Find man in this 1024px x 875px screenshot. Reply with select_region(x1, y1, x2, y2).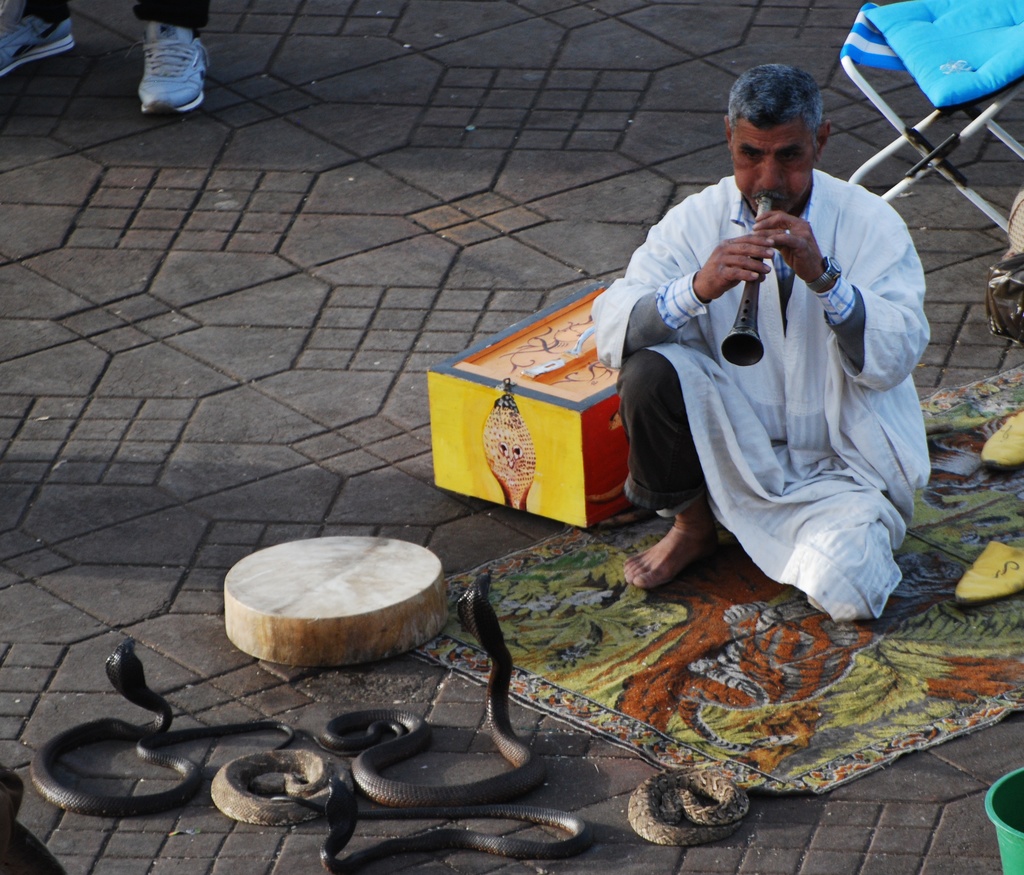
select_region(586, 81, 934, 619).
